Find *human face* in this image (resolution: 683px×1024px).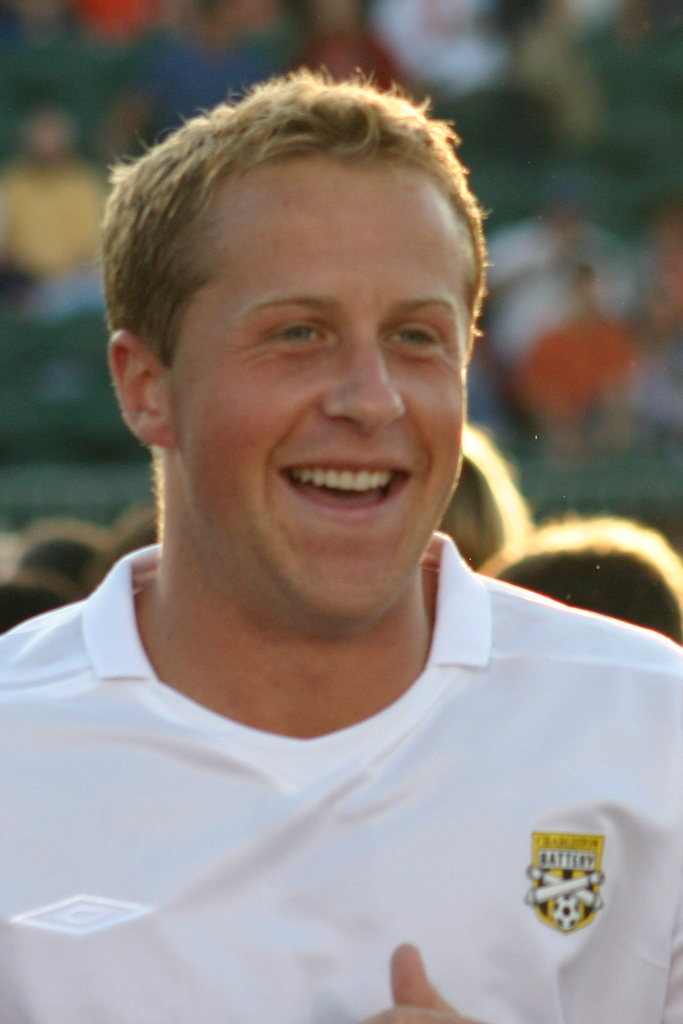
(left=161, top=149, right=479, bottom=608).
